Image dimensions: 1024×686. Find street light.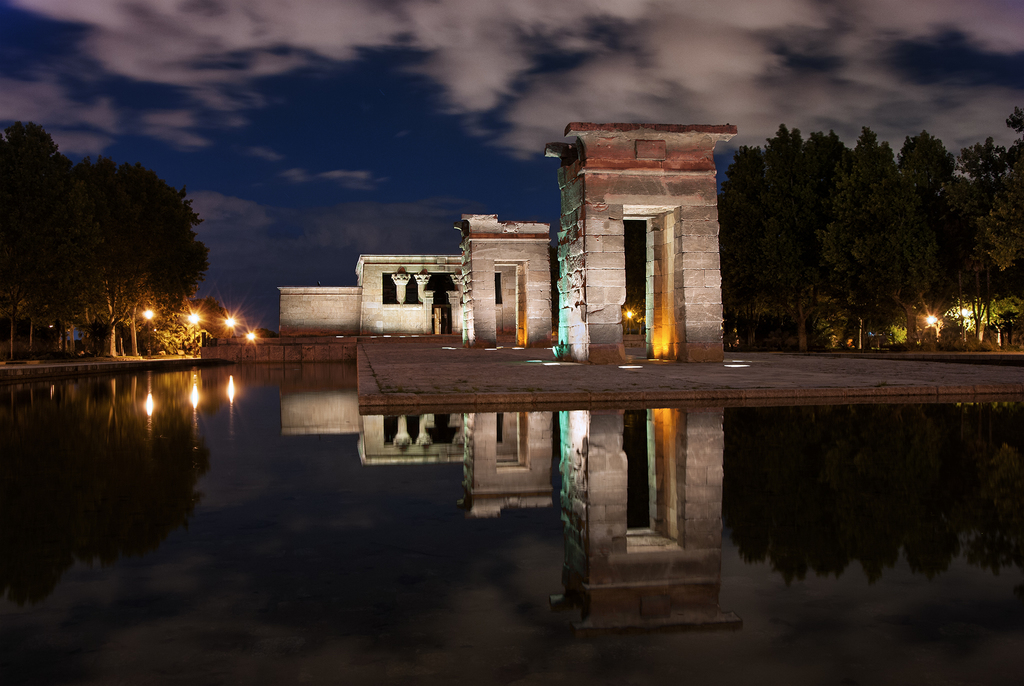
crop(136, 298, 156, 358).
